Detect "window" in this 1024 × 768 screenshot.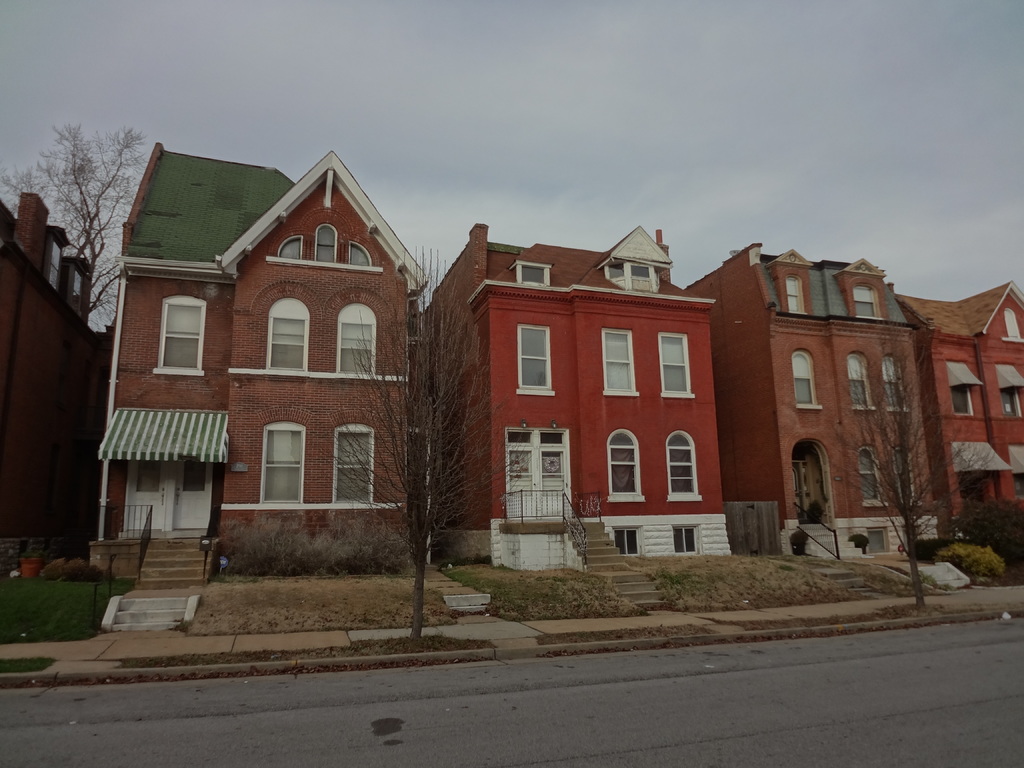
Detection: region(849, 352, 871, 406).
